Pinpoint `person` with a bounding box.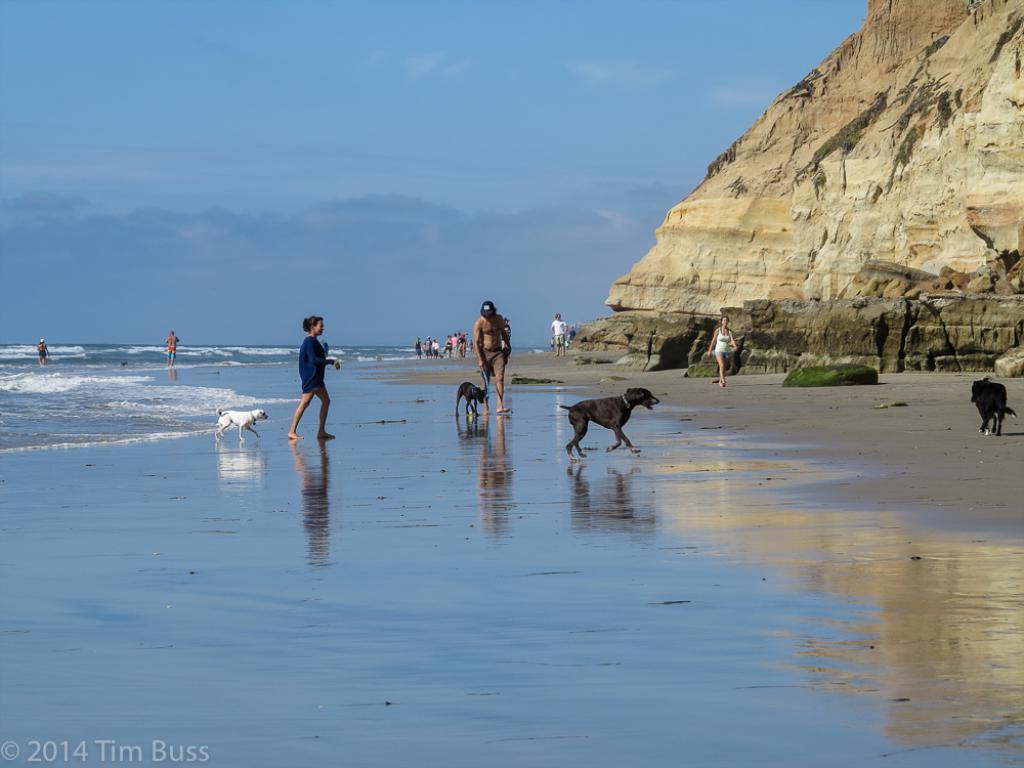
{"x1": 285, "y1": 314, "x2": 341, "y2": 446}.
